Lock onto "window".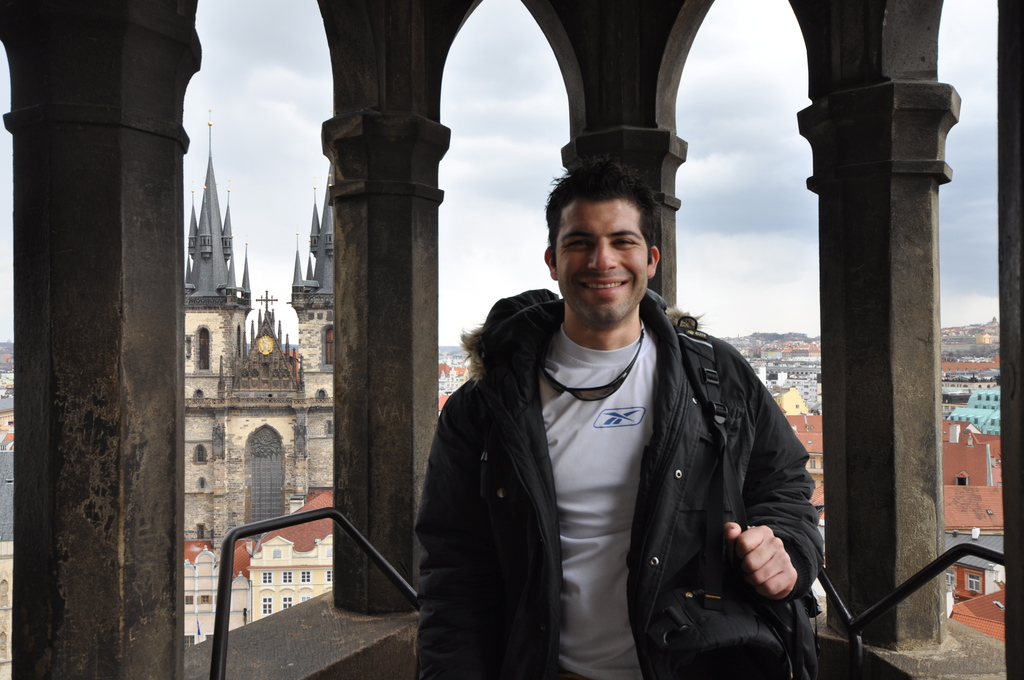
Locked: pyautogui.locateOnScreen(301, 572, 312, 585).
